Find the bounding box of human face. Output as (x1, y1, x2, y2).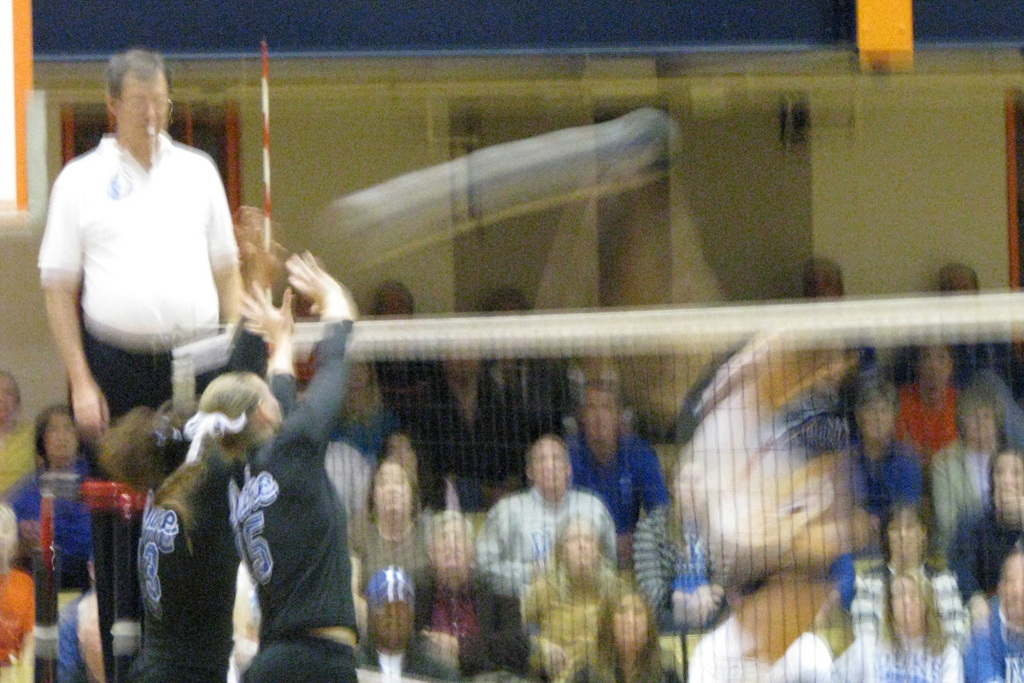
(0, 522, 13, 556).
